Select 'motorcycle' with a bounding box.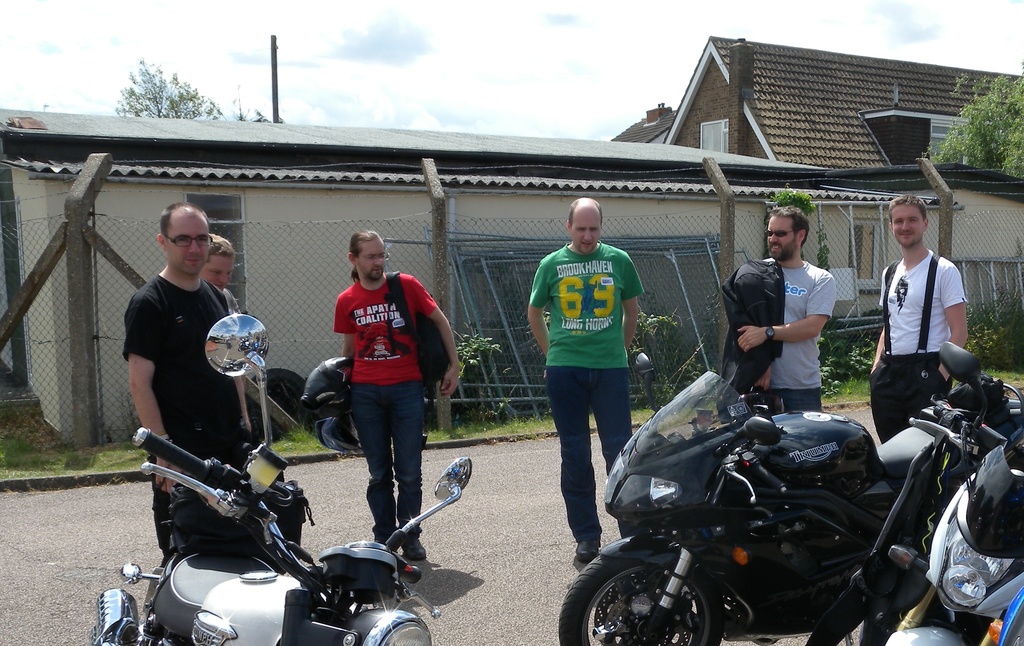
[left=558, top=370, right=971, bottom=645].
